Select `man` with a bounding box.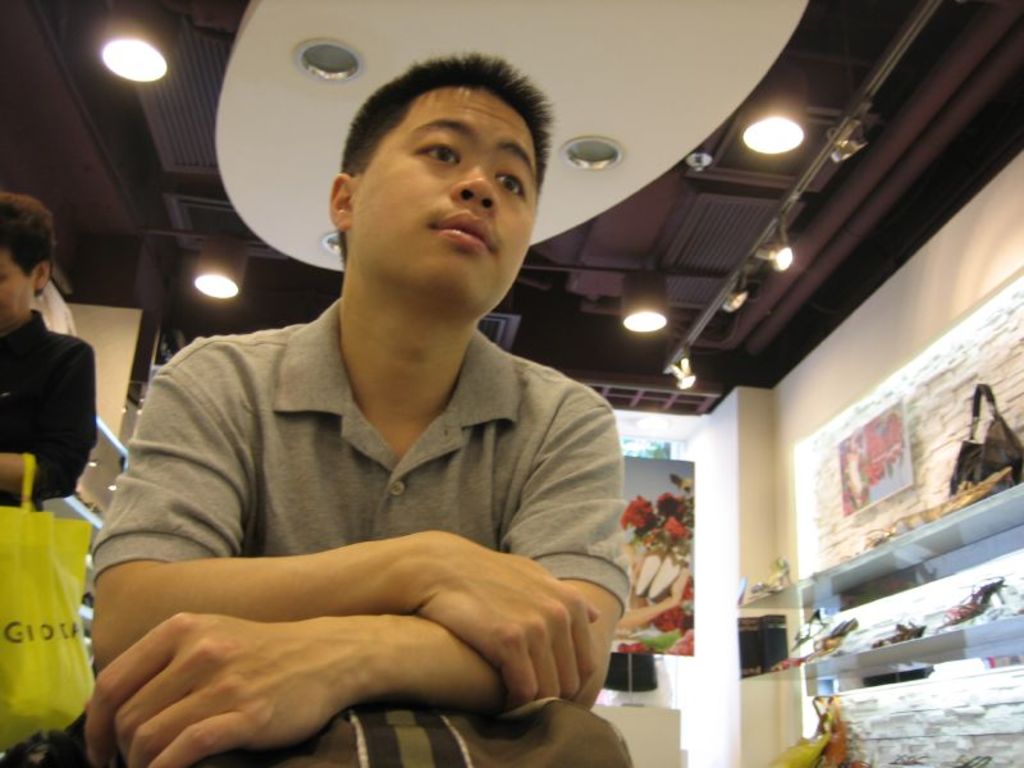
rect(81, 49, 637, 767).
